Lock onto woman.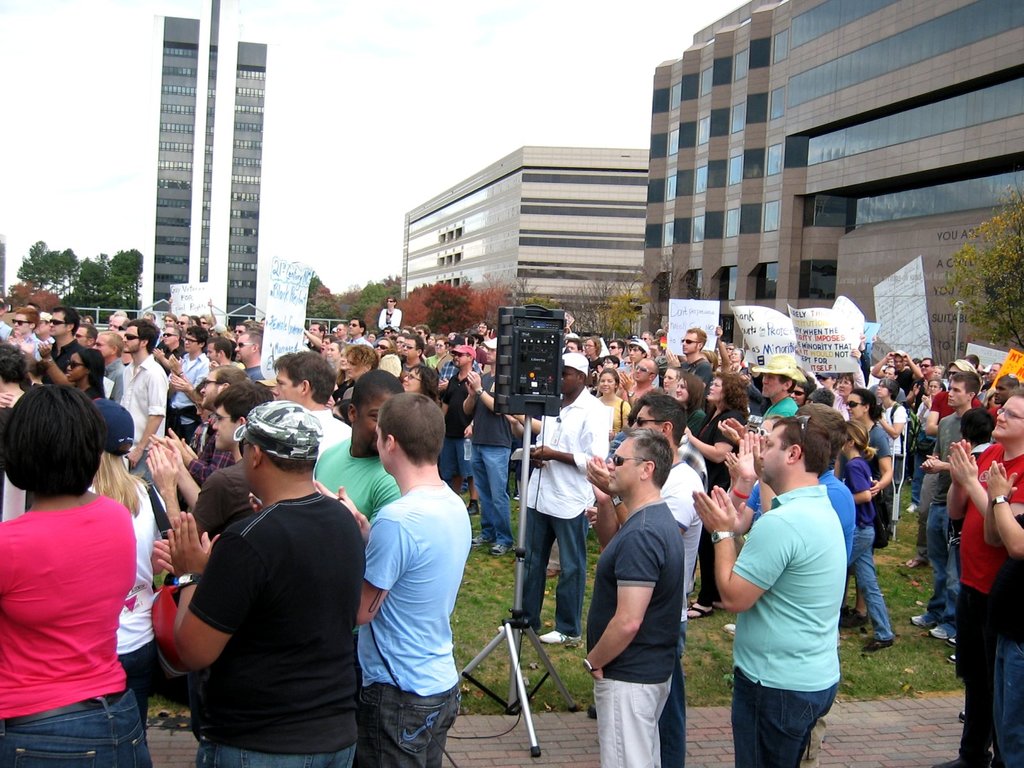
Locked: (65, 349, 103, 400).
